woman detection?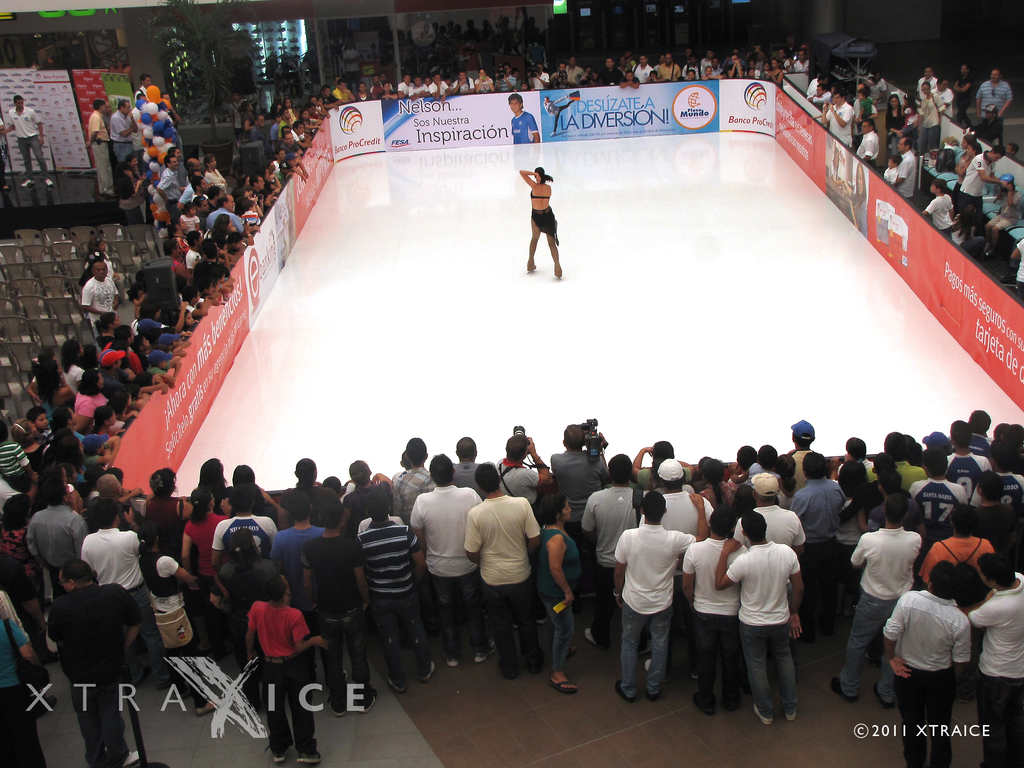
bbox=(528, 492, 588, 698)
